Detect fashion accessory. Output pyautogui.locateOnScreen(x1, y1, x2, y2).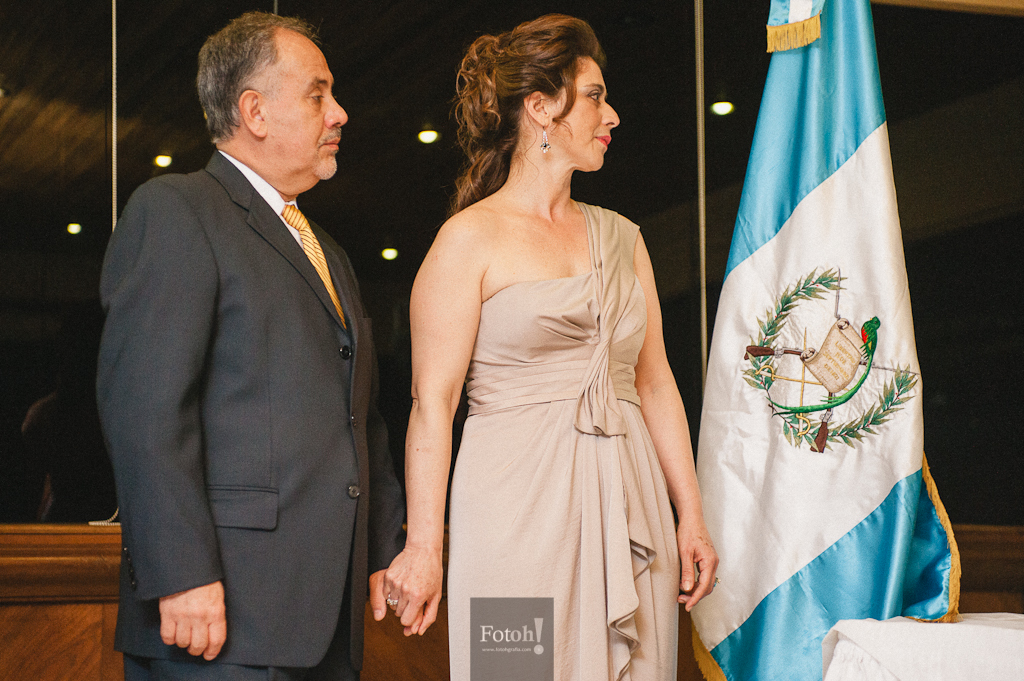
pyautogui.locateOnScreen(389, 595, 396, 605).
